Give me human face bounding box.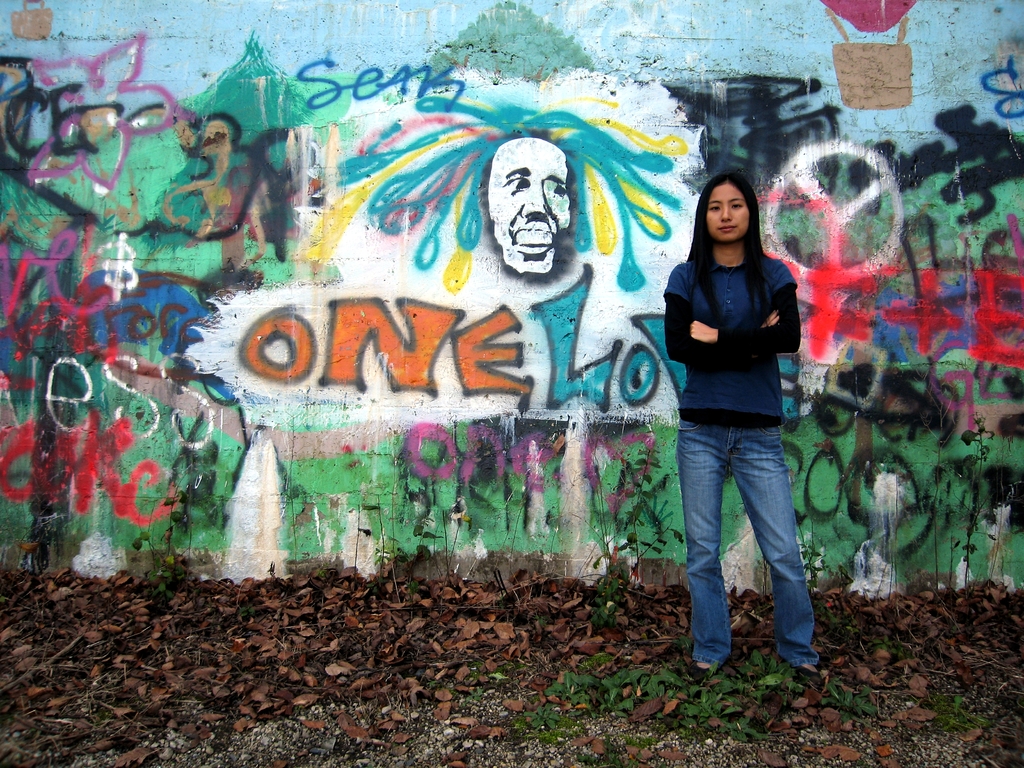
box(703, 182, 749, 244).
